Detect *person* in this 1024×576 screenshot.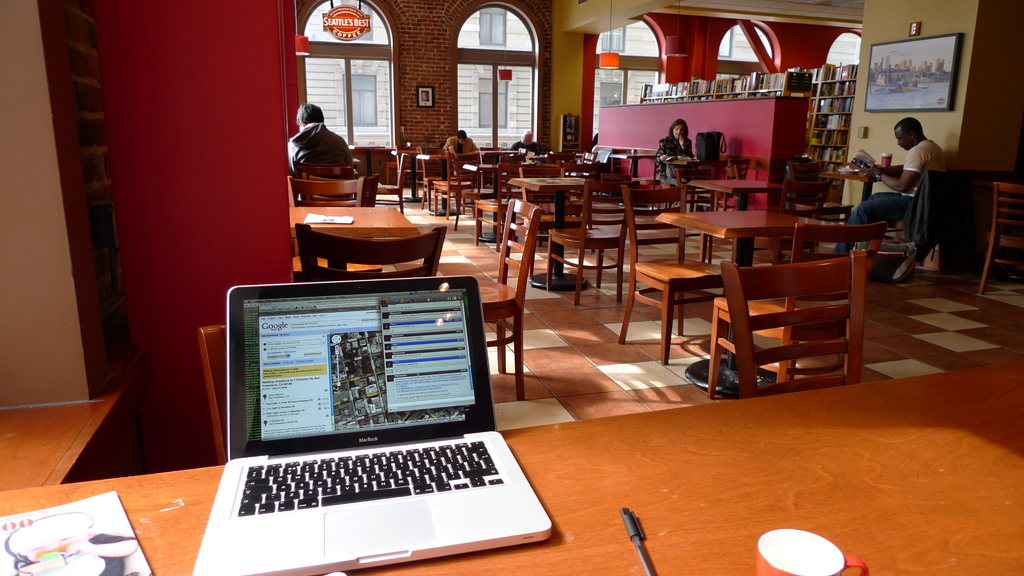
Detection: x1=655, y1=117, x2=696, y2=185.
